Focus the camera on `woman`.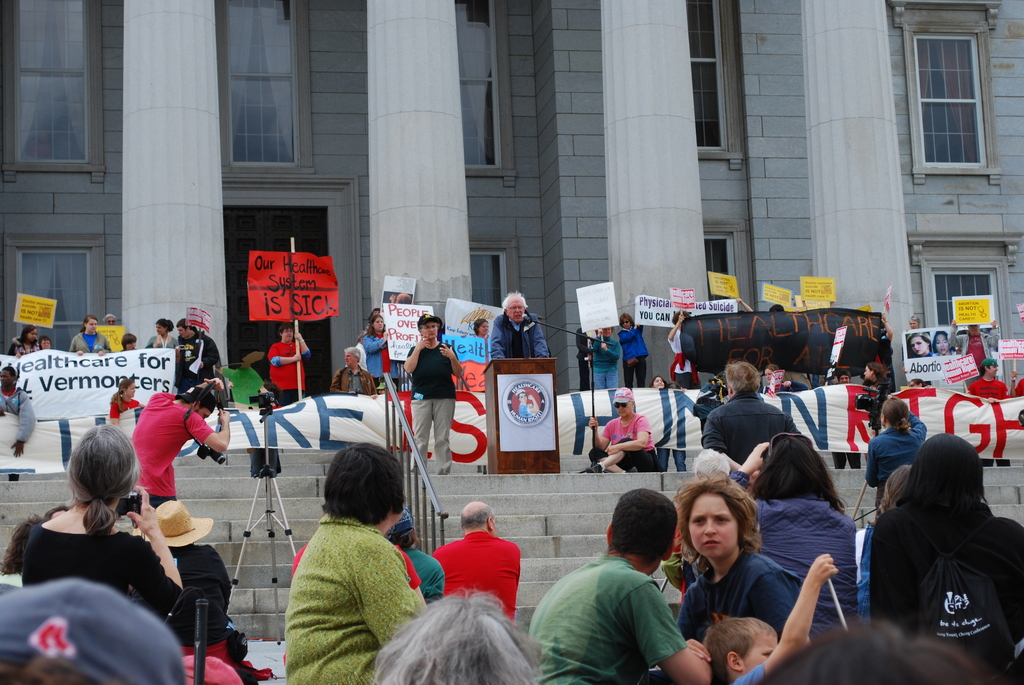
Focus region: {"left": 648, "top": 373, "right": 683, "bottom": 467}.
